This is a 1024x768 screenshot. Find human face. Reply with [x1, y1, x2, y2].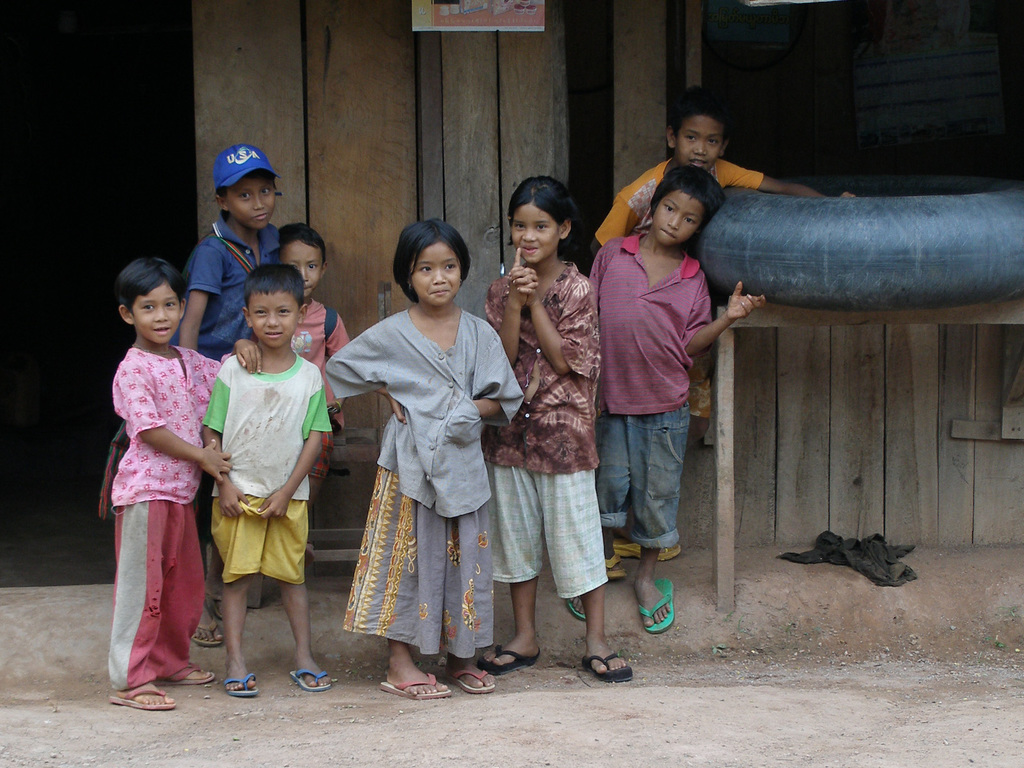
[248, 286, 298, 344].
